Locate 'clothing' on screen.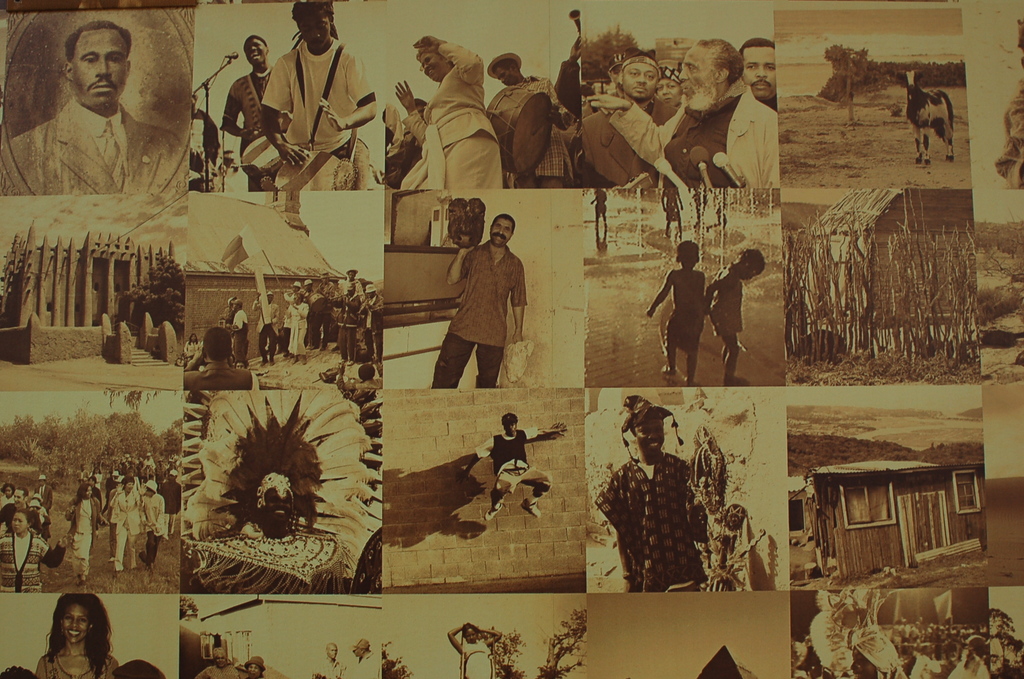
On screen at box(563, 86, 677, 185).
